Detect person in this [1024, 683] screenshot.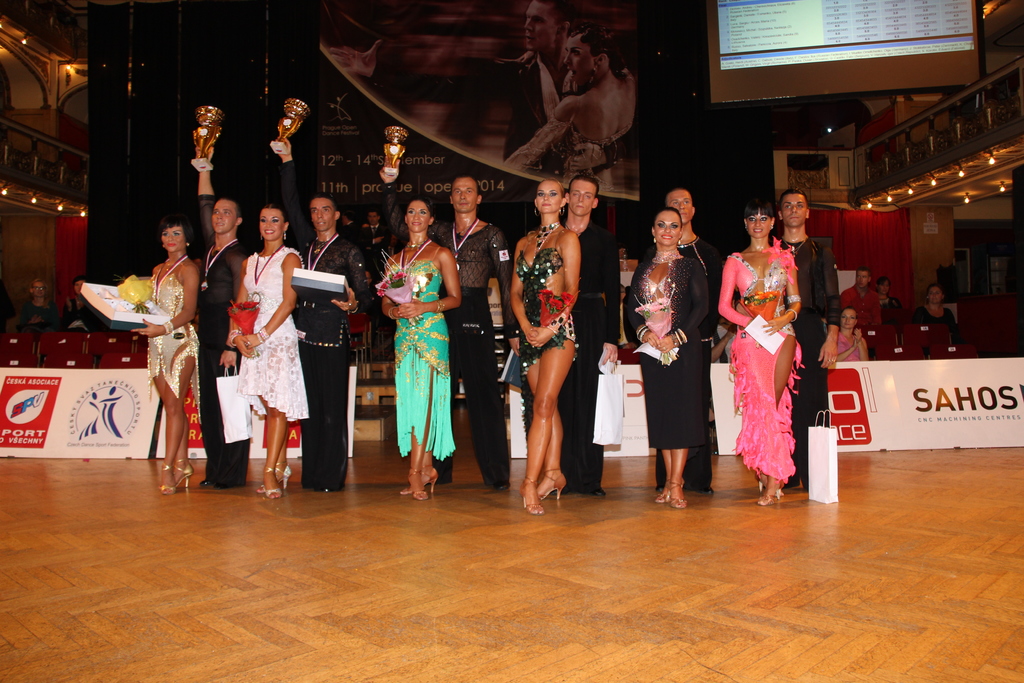
Detection: bbox=(510, 177, 581, 516).
